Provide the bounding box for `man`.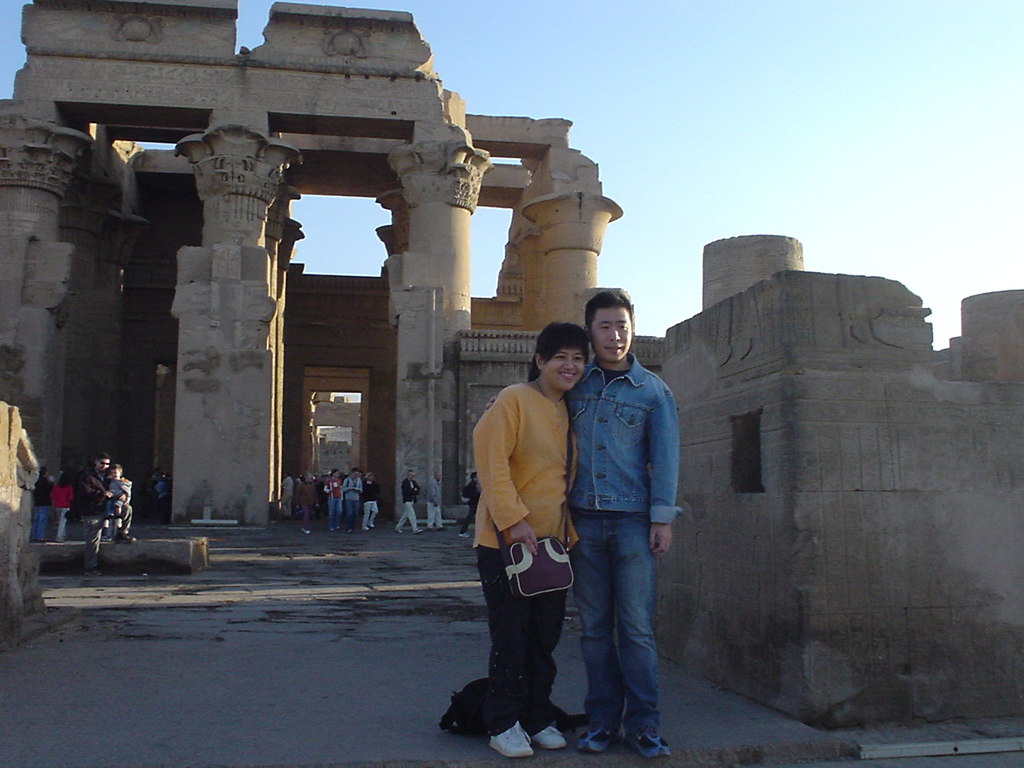
{"left": 340, "top": 465, "right": 362, "bottom": 534}.
